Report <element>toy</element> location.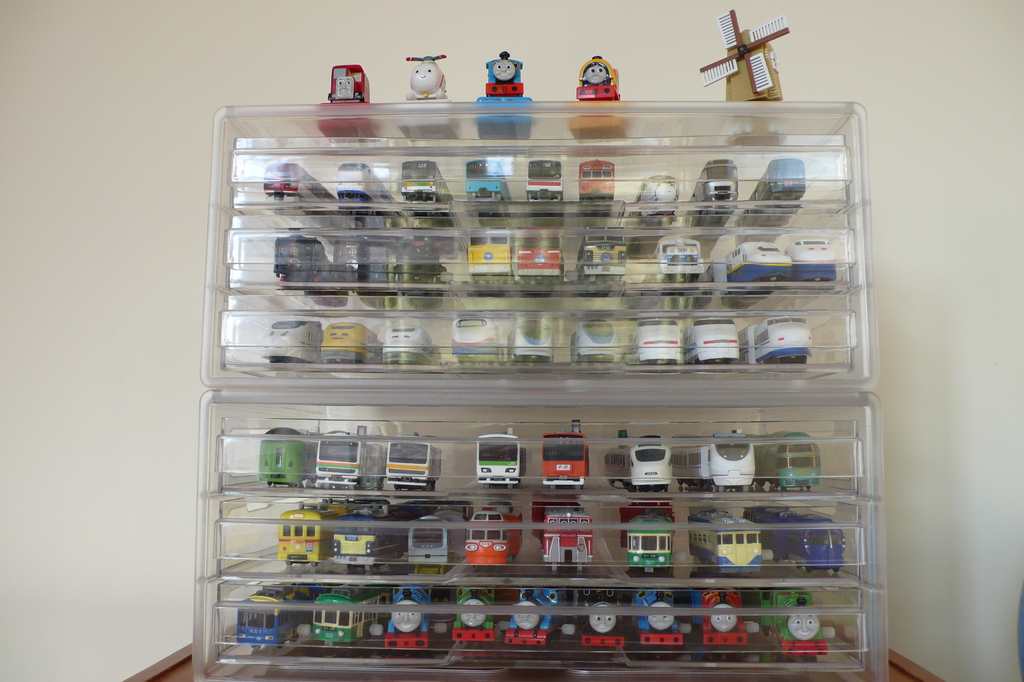
Report: left=224, top=584, right=304, bottom=654.
